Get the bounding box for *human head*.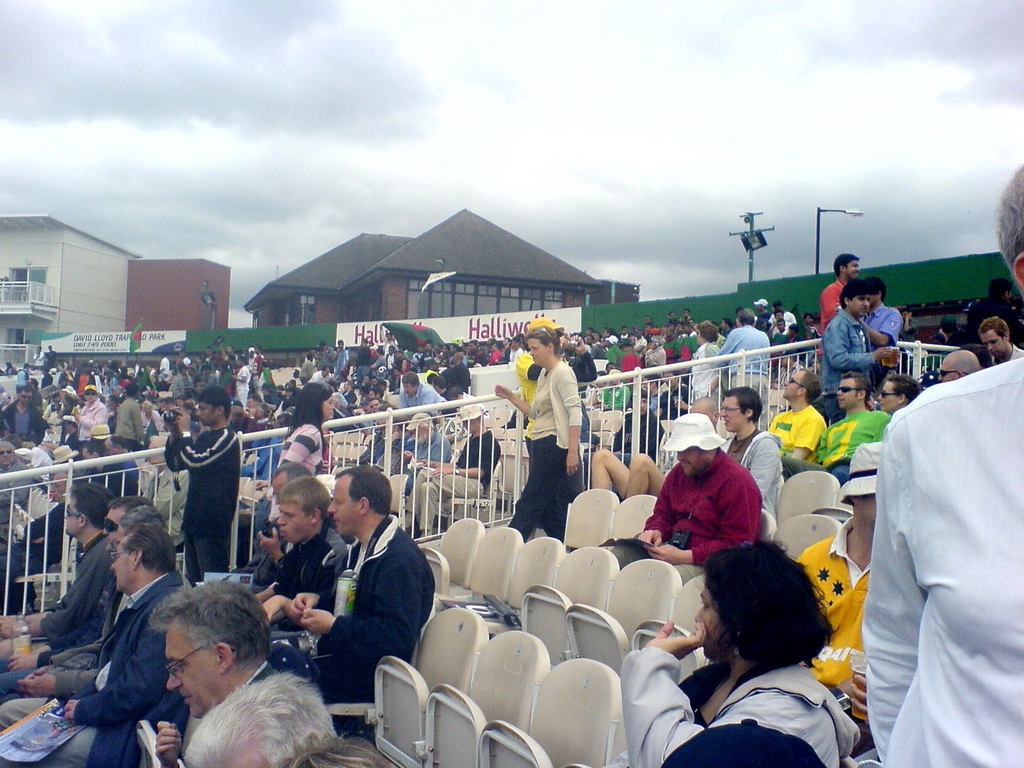
bbox=[773, 307, 783, 322].
